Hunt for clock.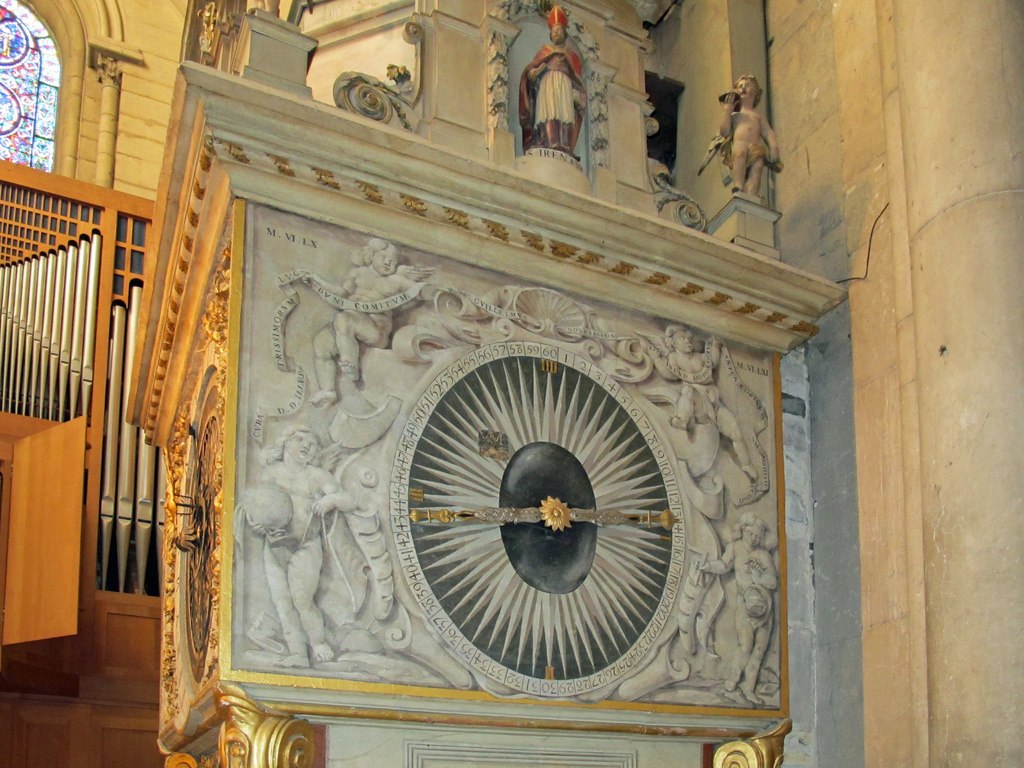
Hunted down at 391 348 684 689.
